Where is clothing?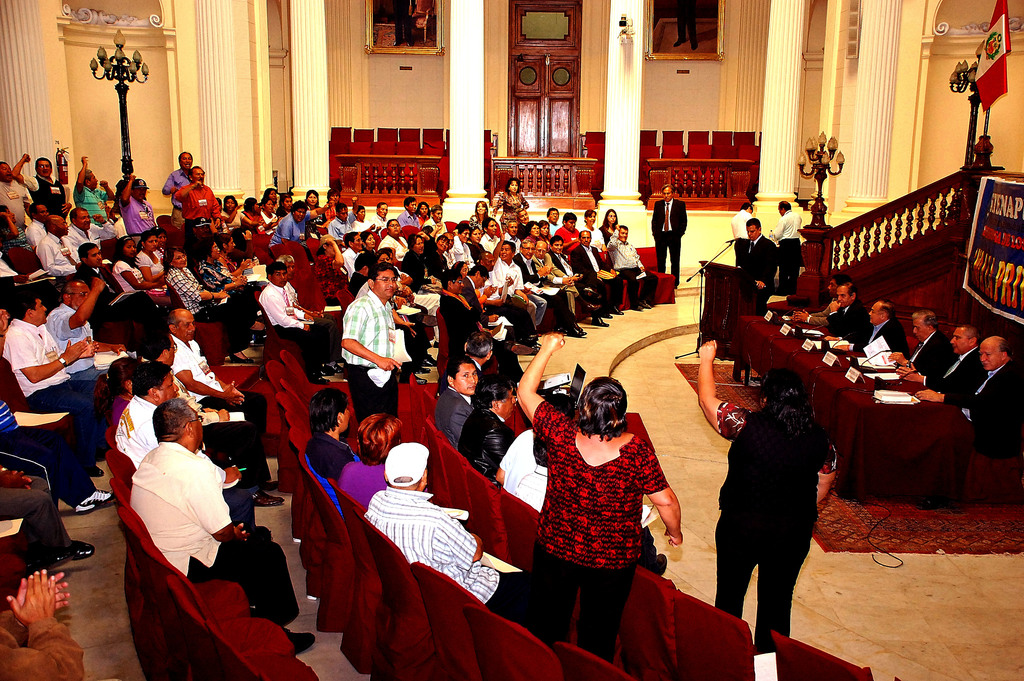
(399, 208, 417, 228).
